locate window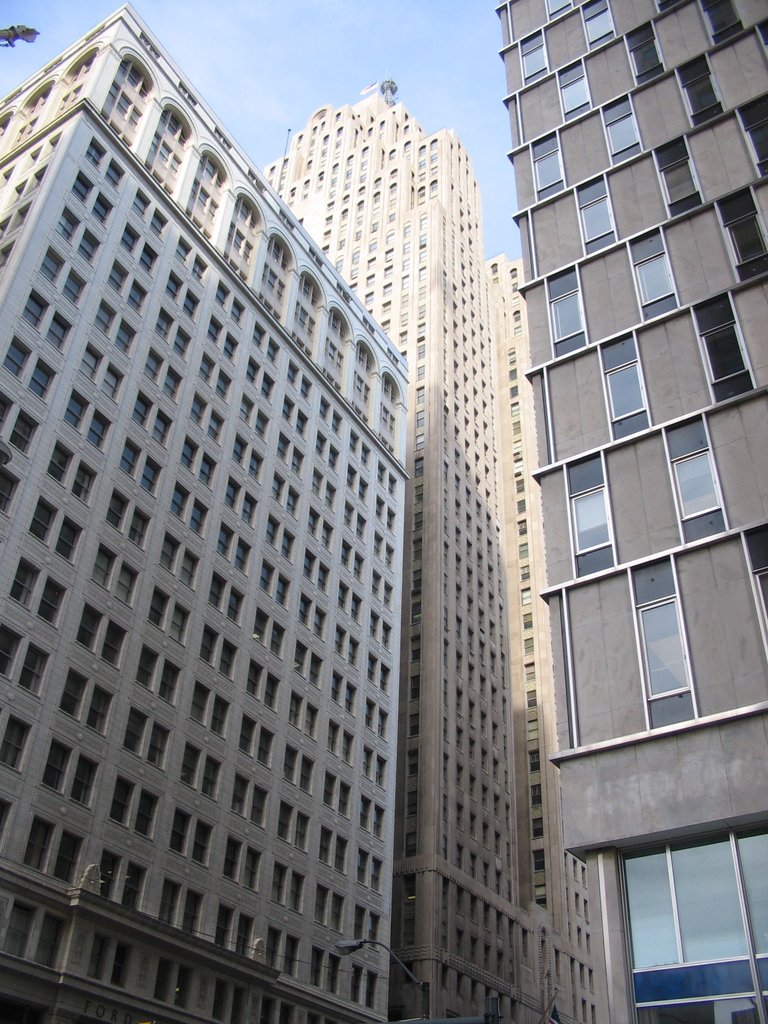
crop(0, 177, 26, 209)
